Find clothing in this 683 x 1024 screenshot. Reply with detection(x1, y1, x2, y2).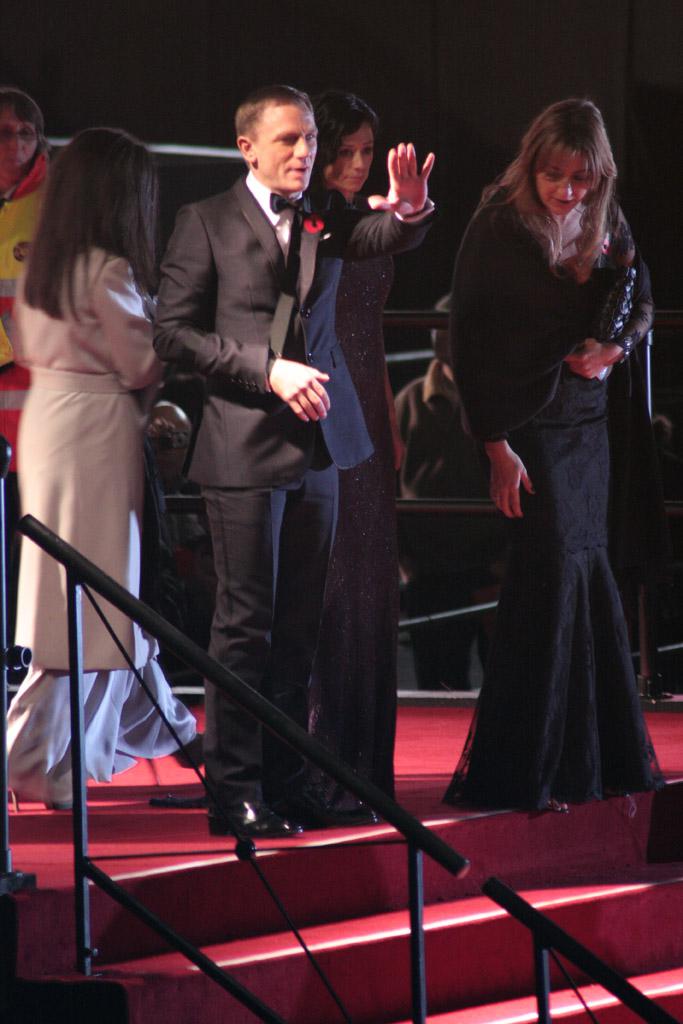
detection(0, 245, 211, 795).
